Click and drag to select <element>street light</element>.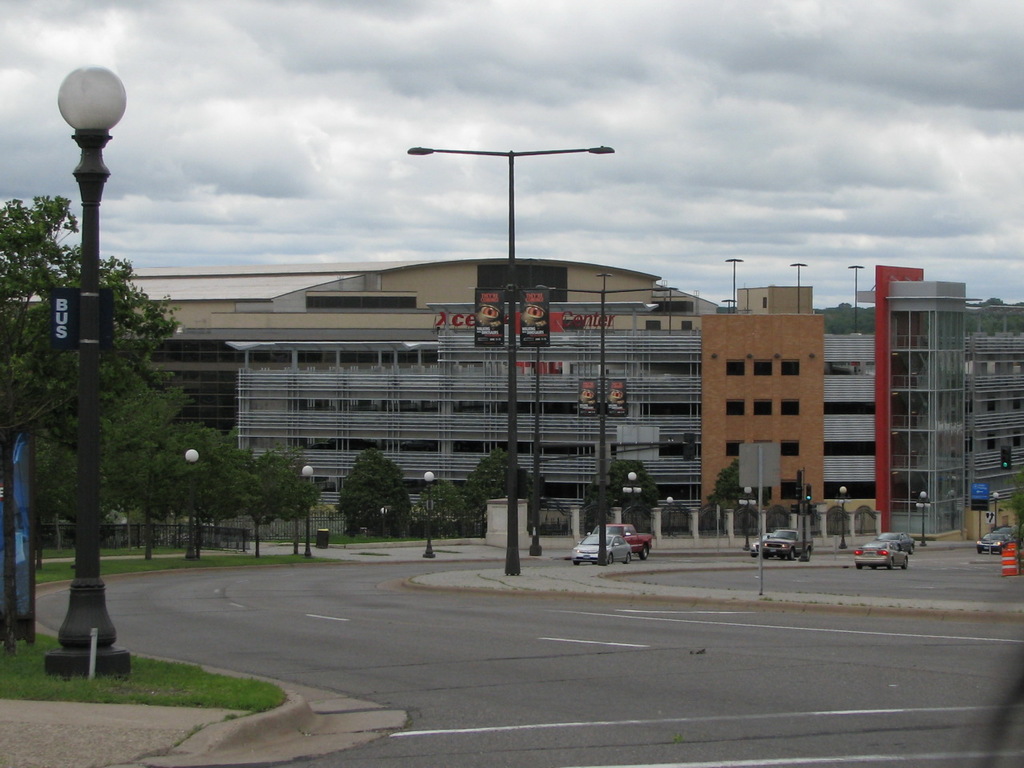
Selection: <box>298,464,314,558</box>.
